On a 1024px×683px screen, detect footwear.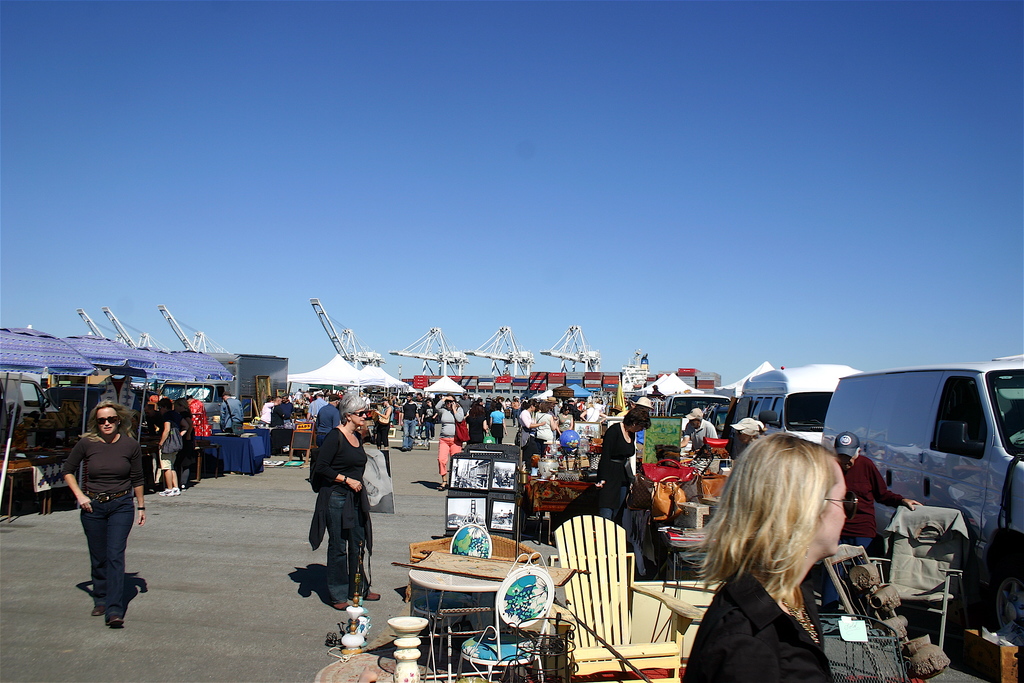
region(361, 582, 378, 598).
